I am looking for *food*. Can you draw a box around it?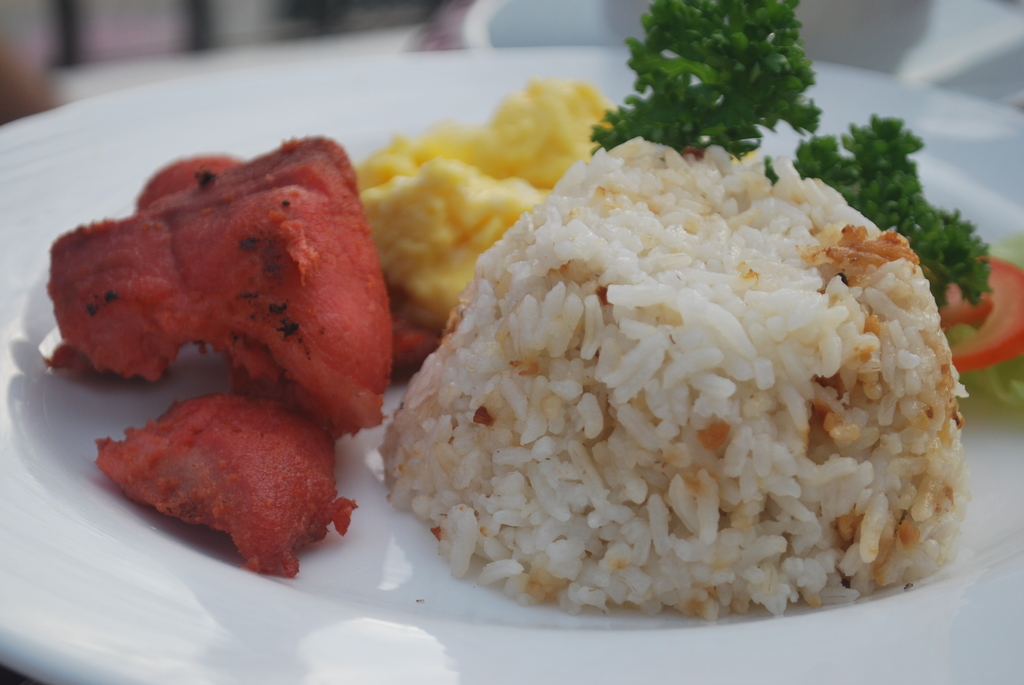
Sure, the bounding box is x1=938, y1=258, x2=1023, y2=374.
